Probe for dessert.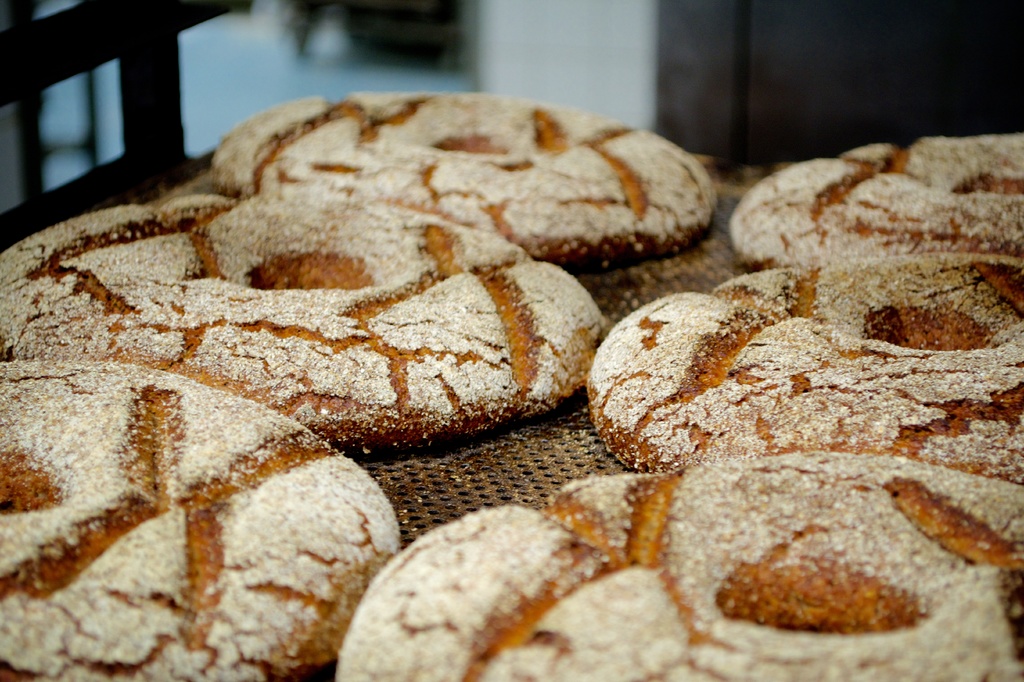
Probe result: left=0, top=186, right=611, bottom=456.
